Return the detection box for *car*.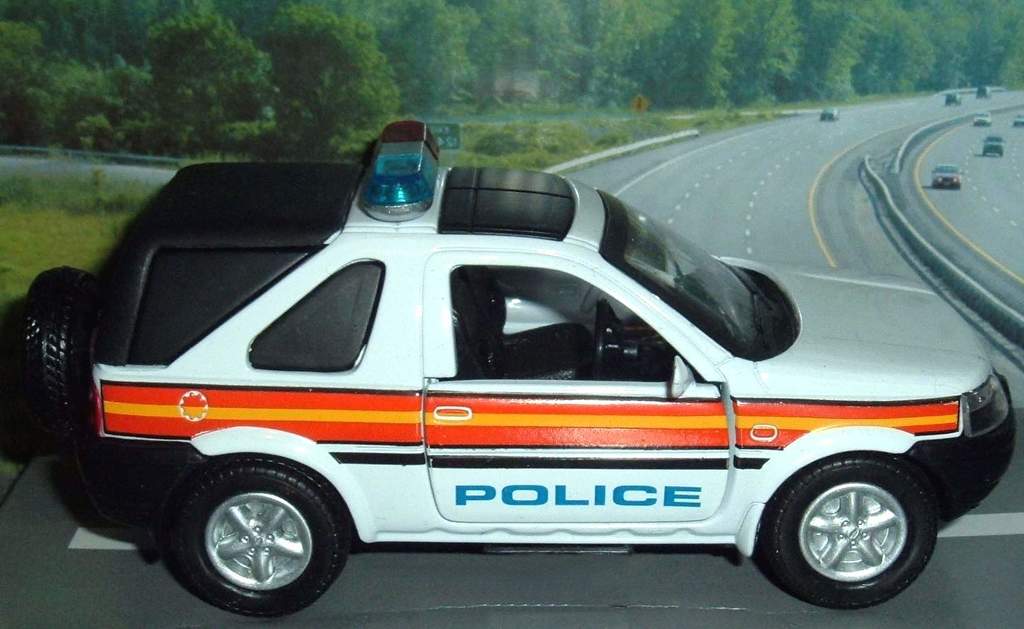
bbox=[977, 134, 1004, 159].
